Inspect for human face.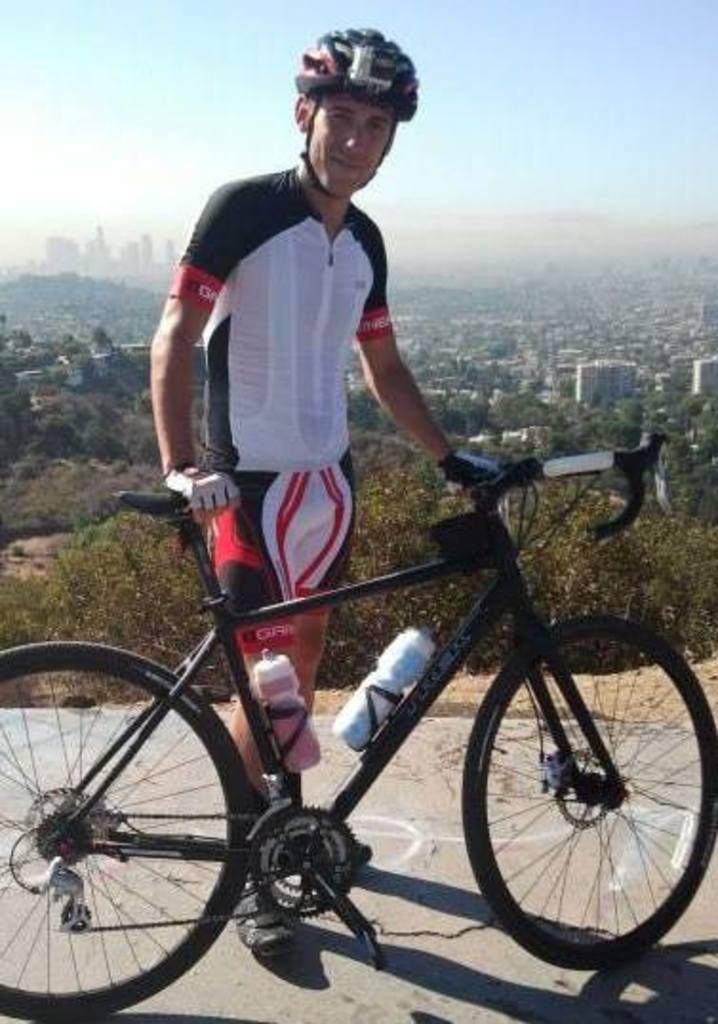
Inspection: left=305, top=97, right=398, bottom=194.
